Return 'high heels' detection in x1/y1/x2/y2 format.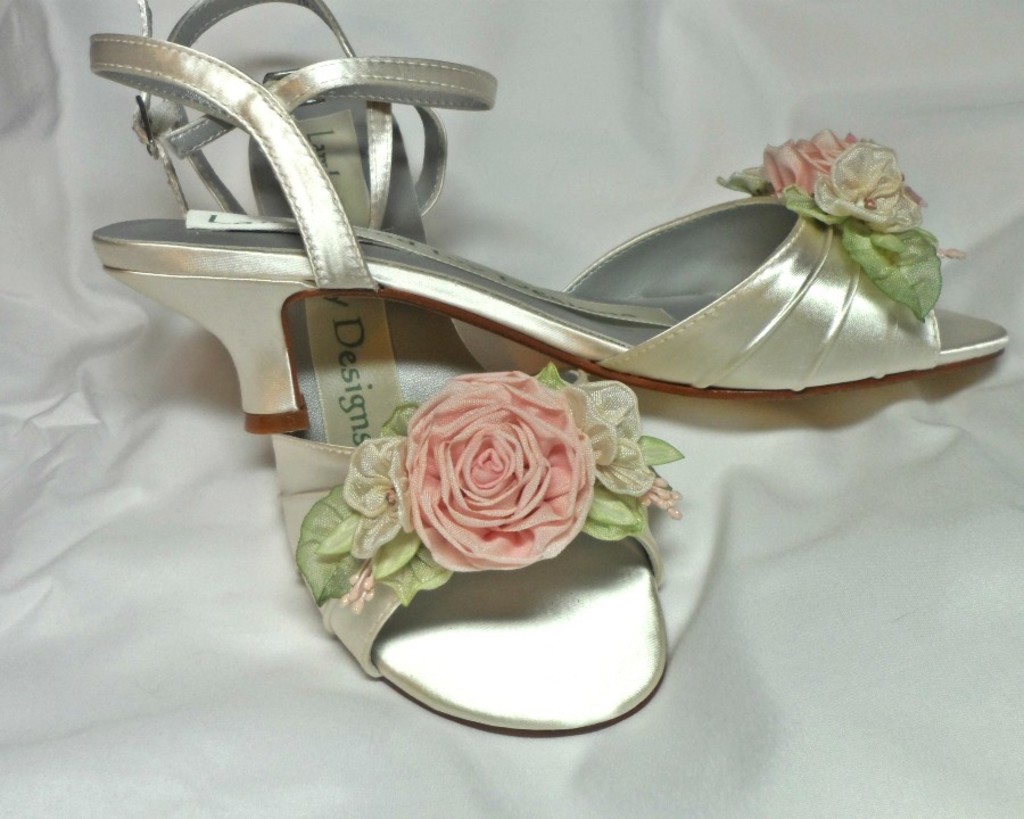
91/31/1014/438.
